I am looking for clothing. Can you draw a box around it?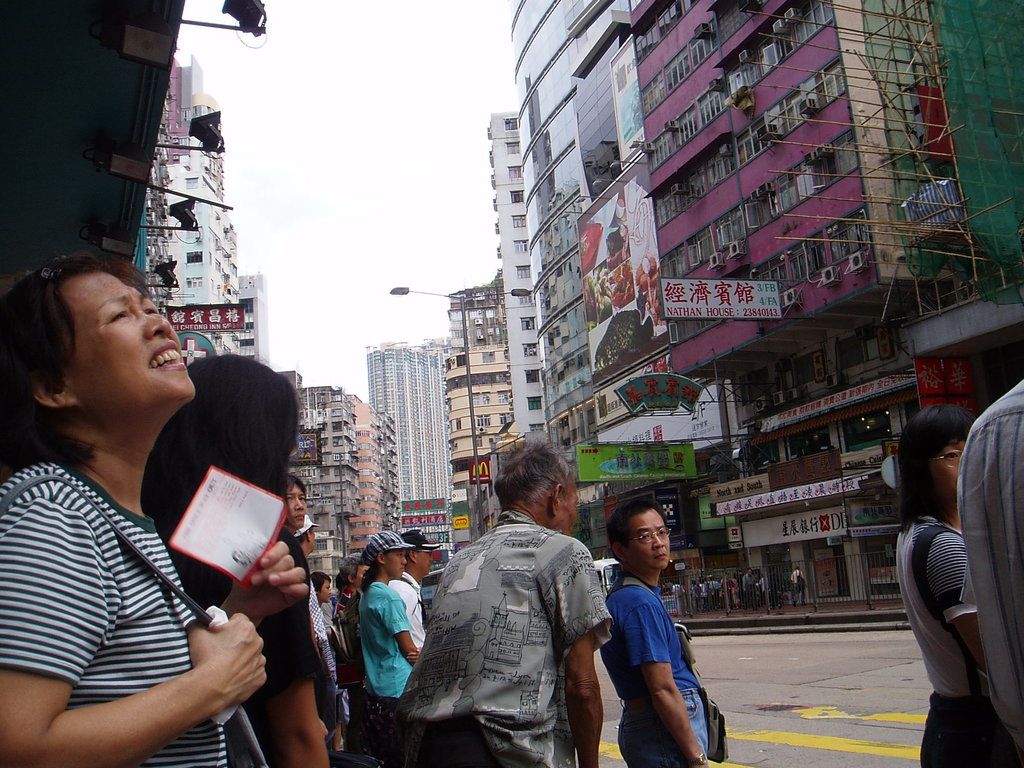
Sure, the bounding box is detection(893, 515, 1023, 767).
